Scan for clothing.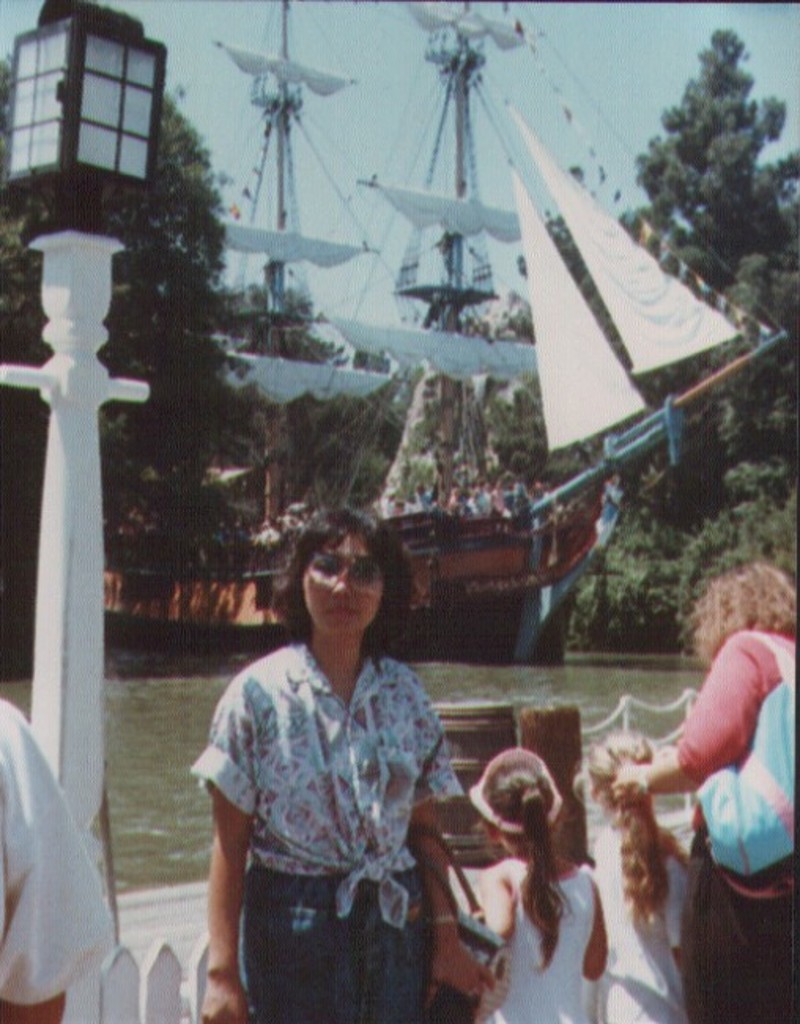
Scan result: bbox=[191, 646, 469, 1022].
